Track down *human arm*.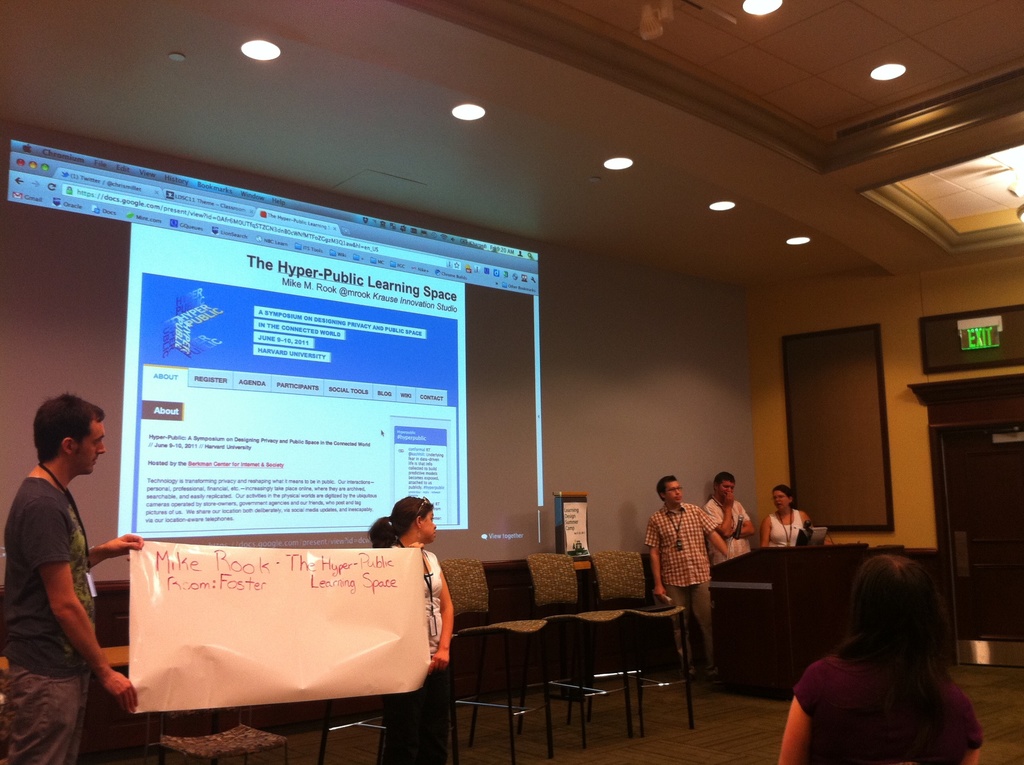
Tracked to detection(639, 511, 667, 600).
